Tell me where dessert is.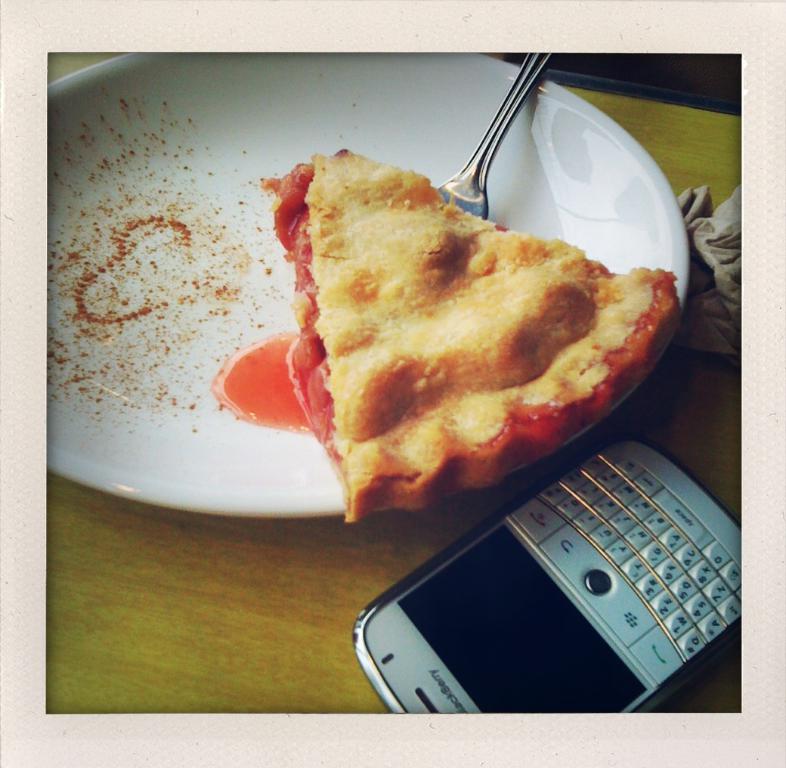
dessert is at left=212, top=147, right=678, bottom=525.
